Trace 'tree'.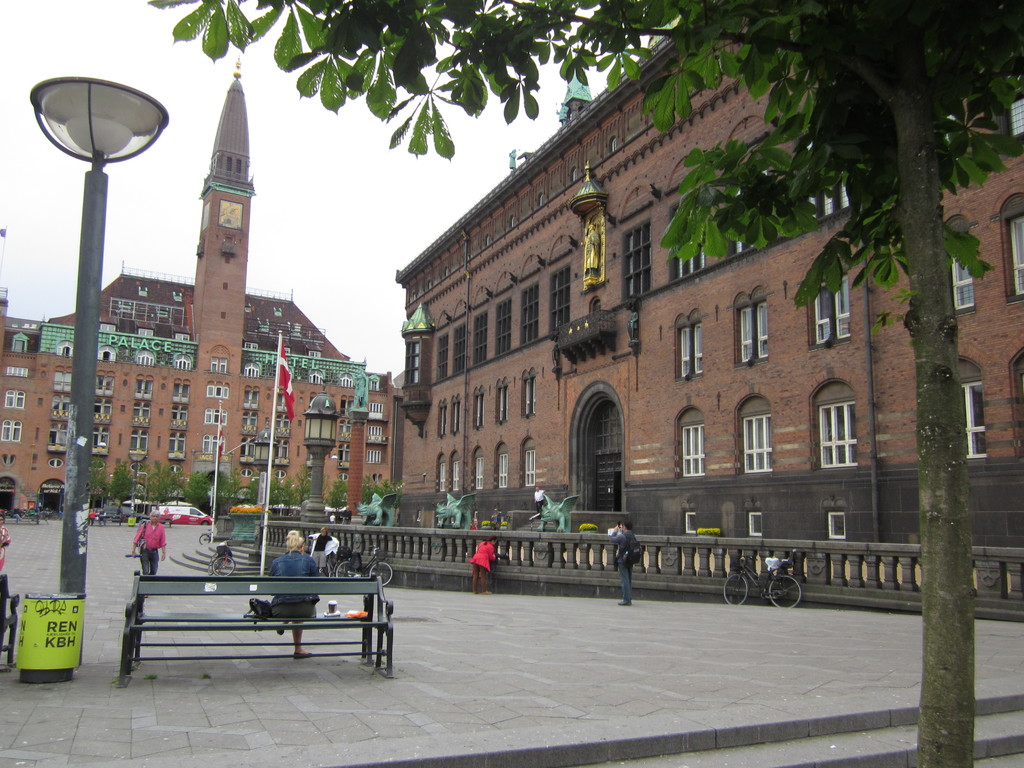
Traced to detection(364, 481, 394, 503).
